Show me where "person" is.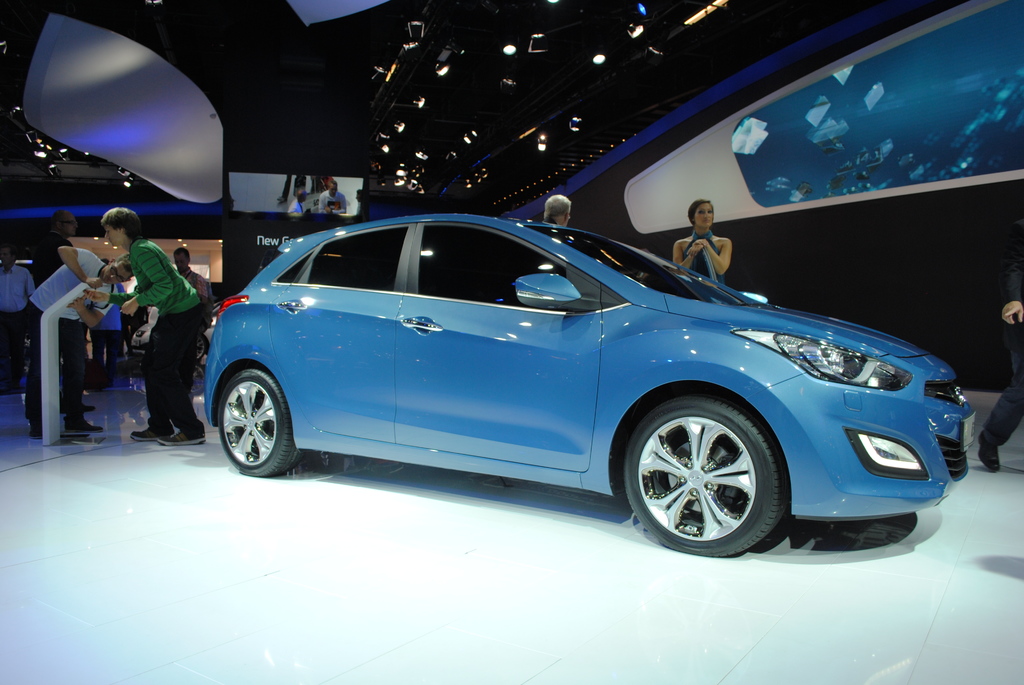
"person" is at l=285, t=189, r=307, b=216.
